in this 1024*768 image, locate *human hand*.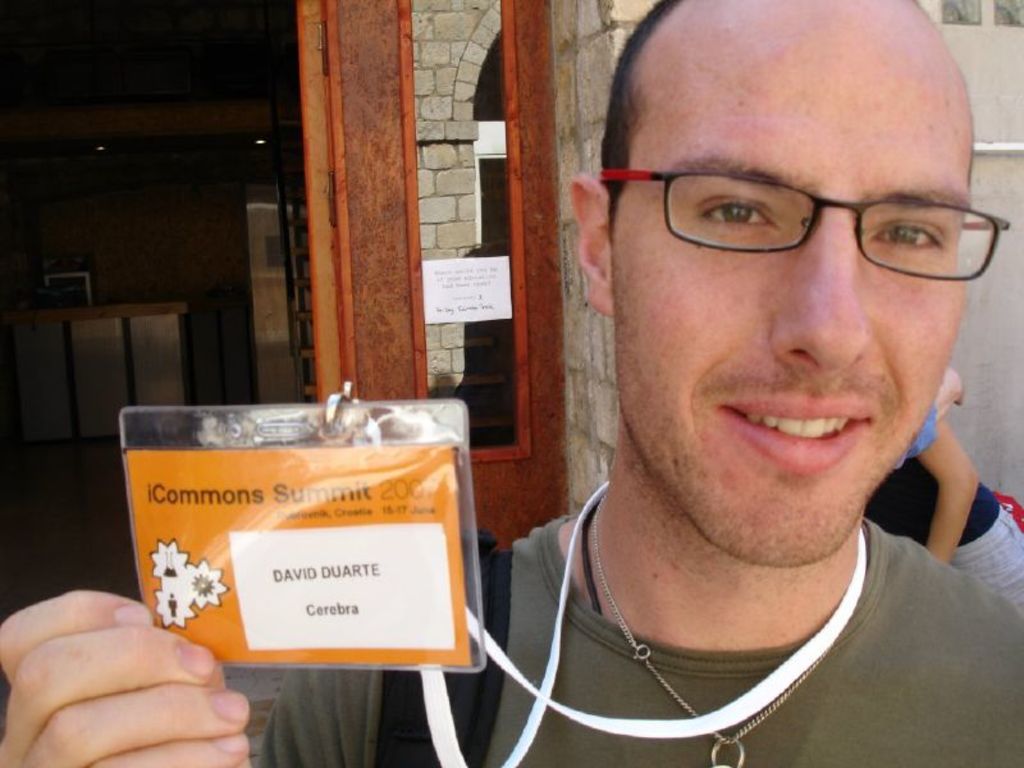
Bounding box: (left=0, top=627, right=266, bottom=756).
